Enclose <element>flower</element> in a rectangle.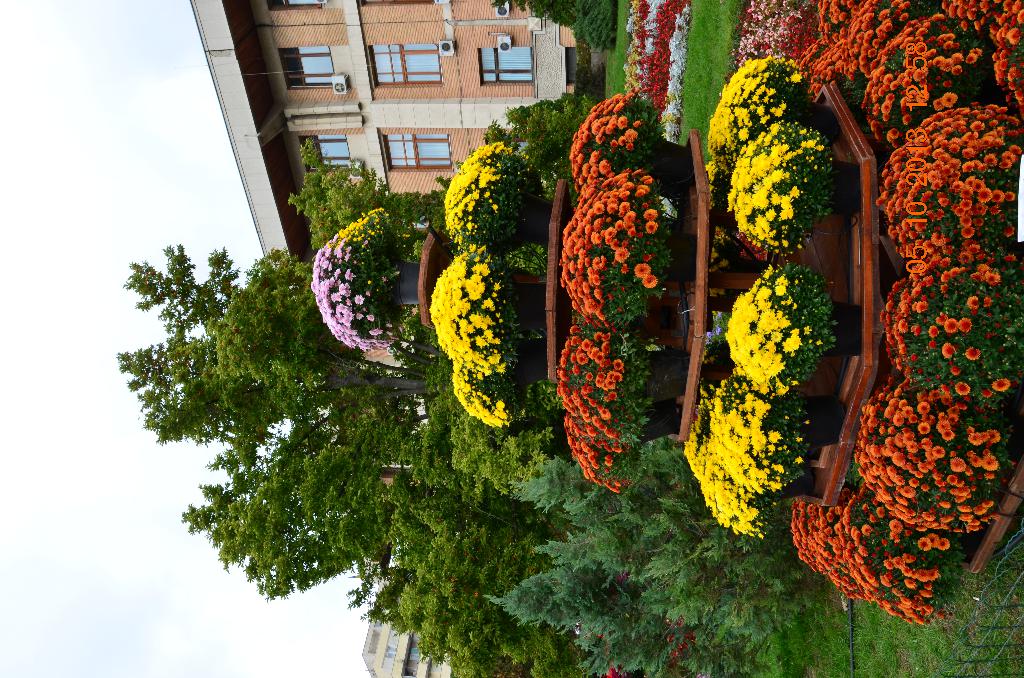
select_region(918, 537, 933, 551).
